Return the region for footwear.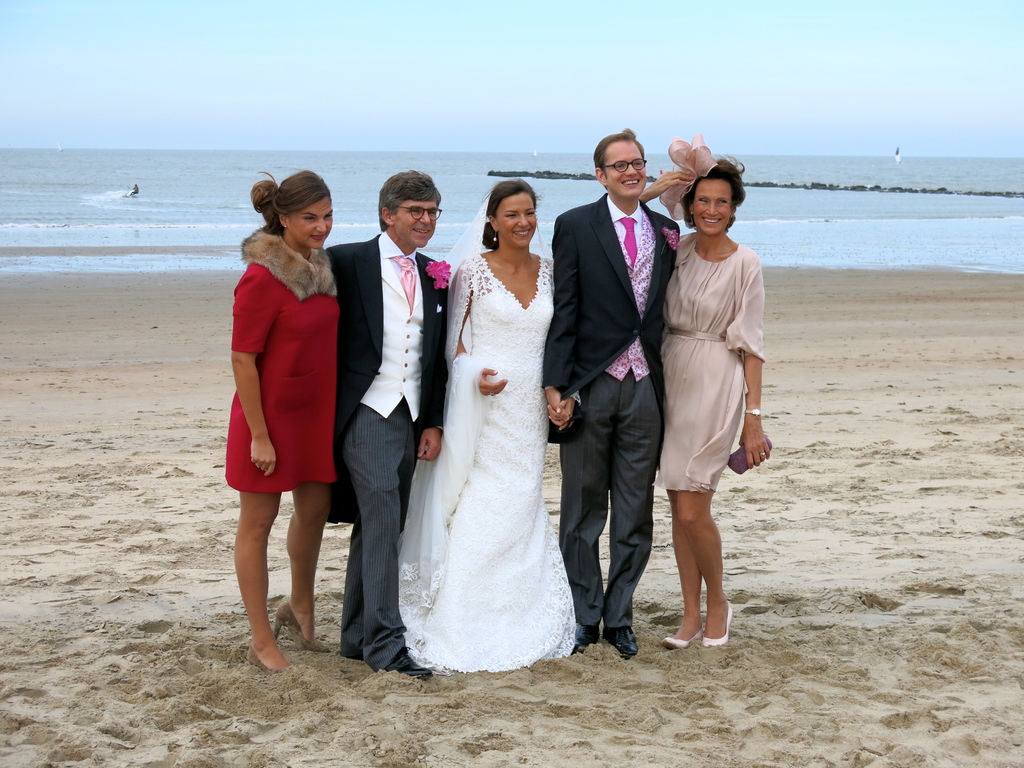
bbox(244, 646, 288, 678).
